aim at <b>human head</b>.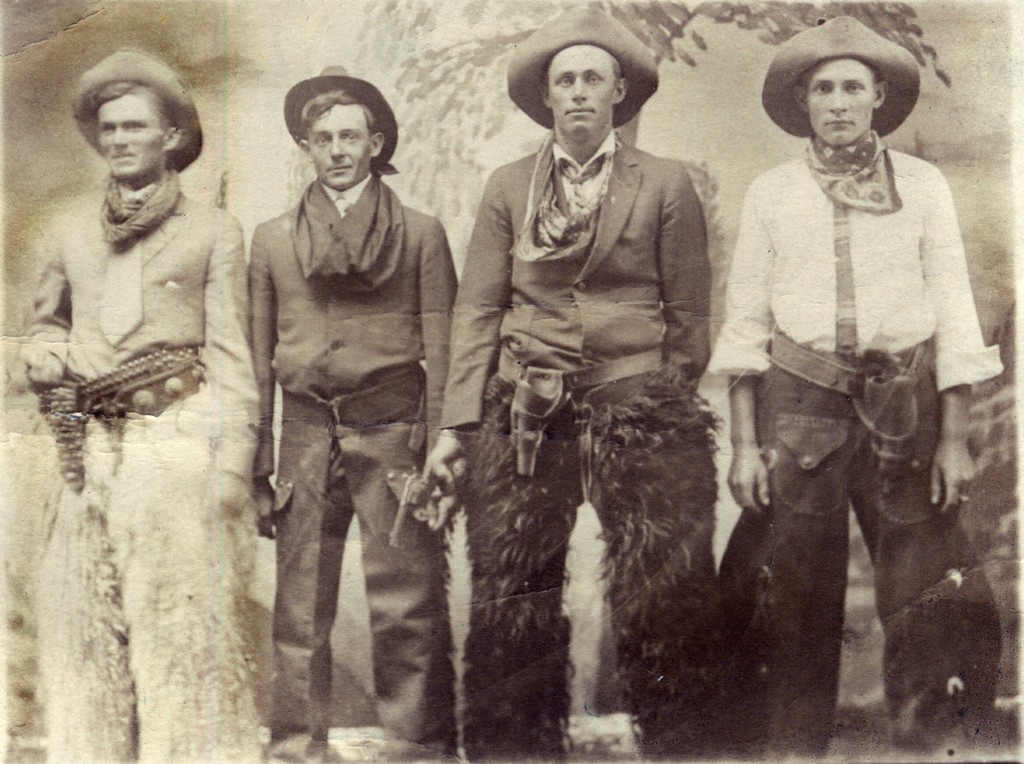
Aimed at [left=499, top=4, right=658, bottom=139].
